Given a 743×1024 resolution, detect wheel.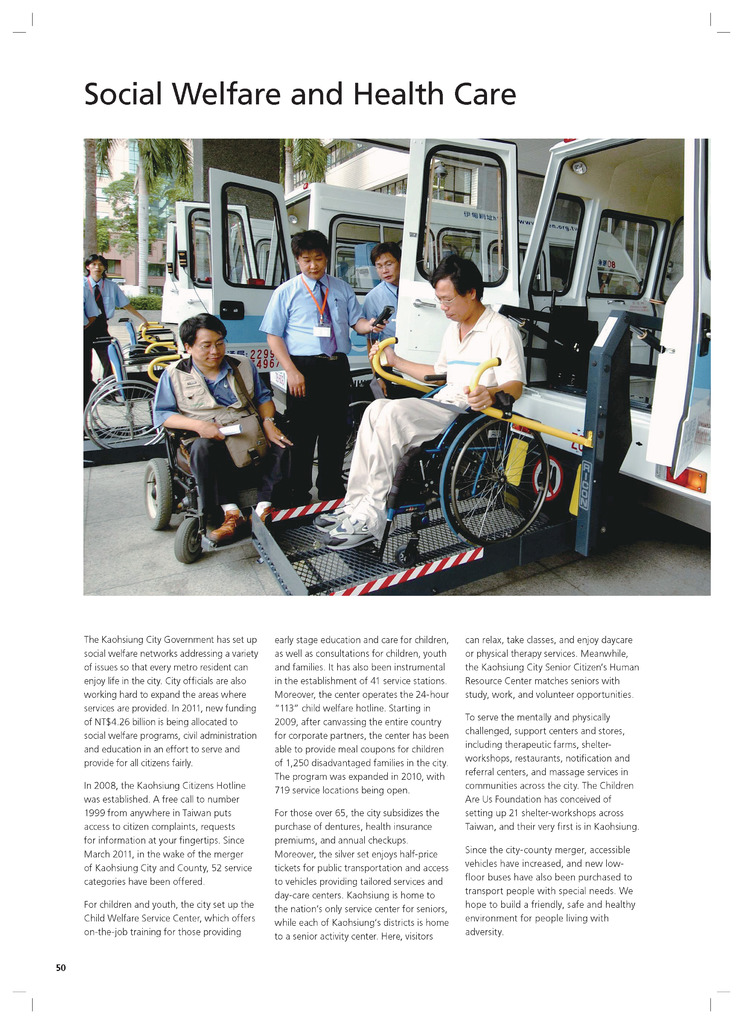
(left=172, top=515, right=208, bottom=569).
